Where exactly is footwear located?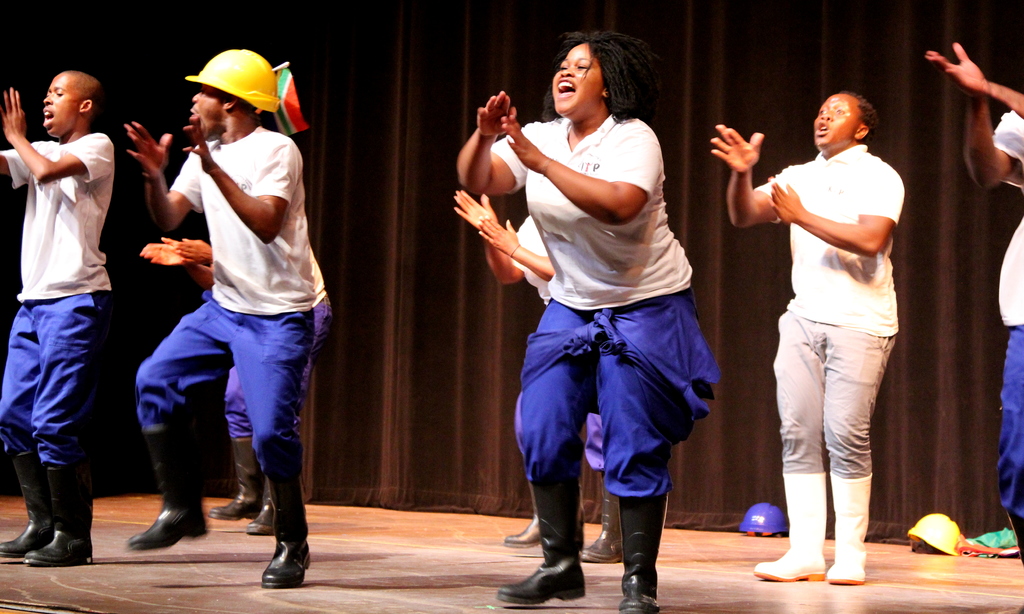
Its bounding box is x1=826, y1=468, x2=875, y2=585.
